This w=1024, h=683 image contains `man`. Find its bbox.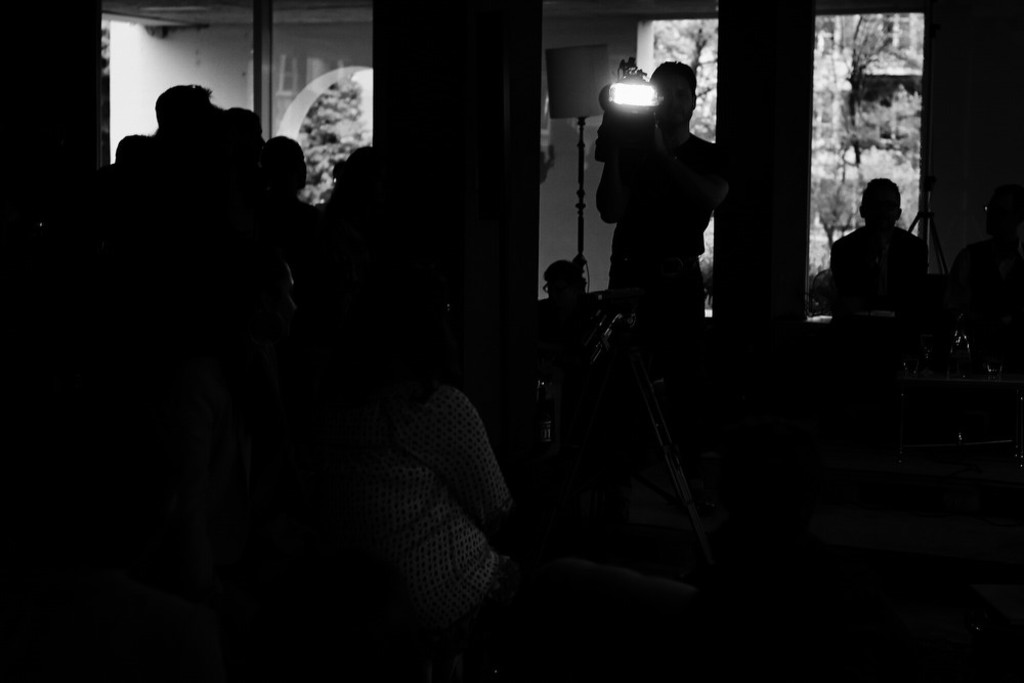
locate(595, 57, 720, 323).
